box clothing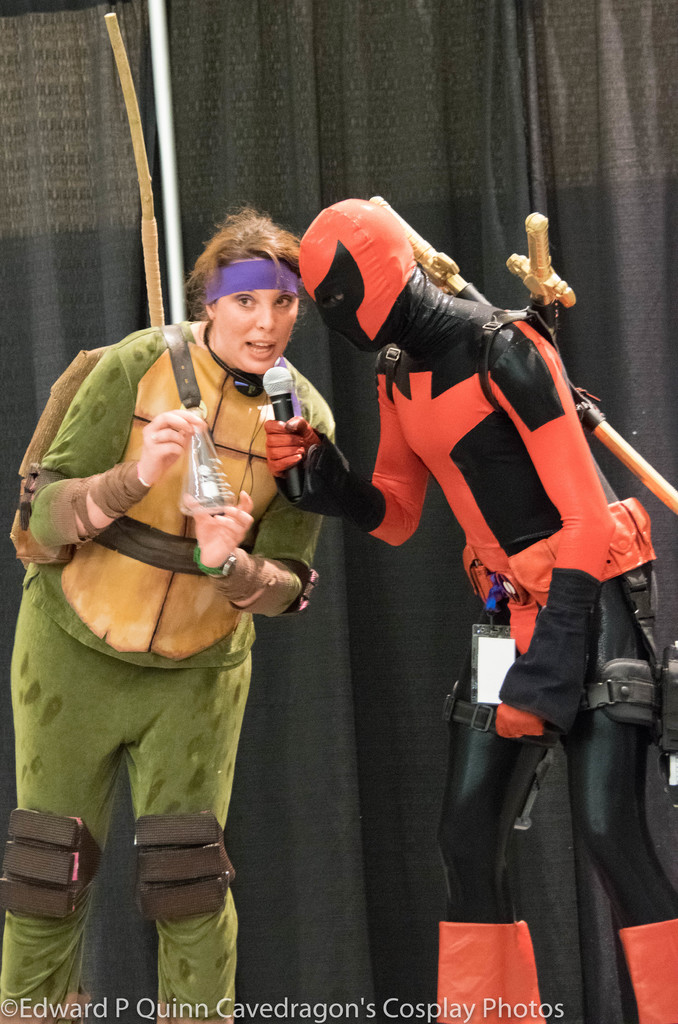
0:302:327:1023
